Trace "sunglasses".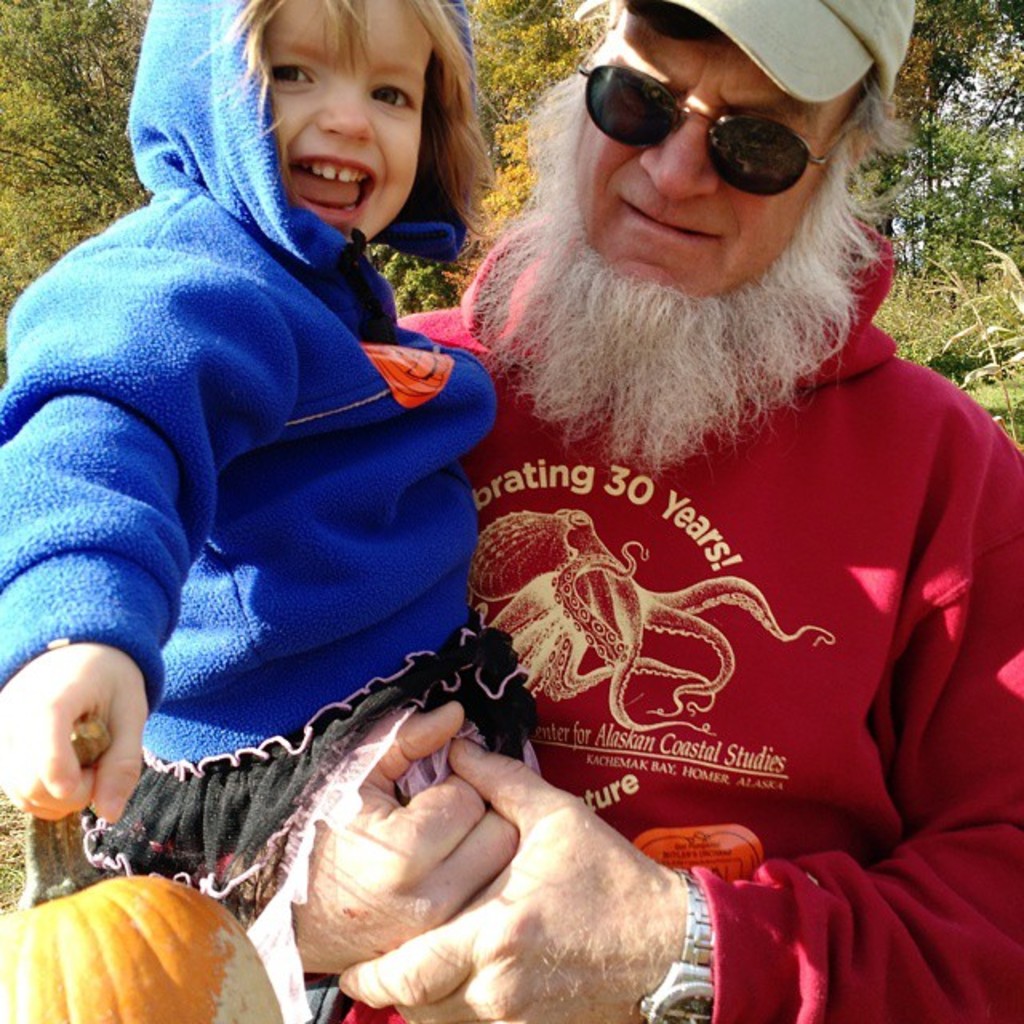
Traced to [576, 27, 850, 194].
